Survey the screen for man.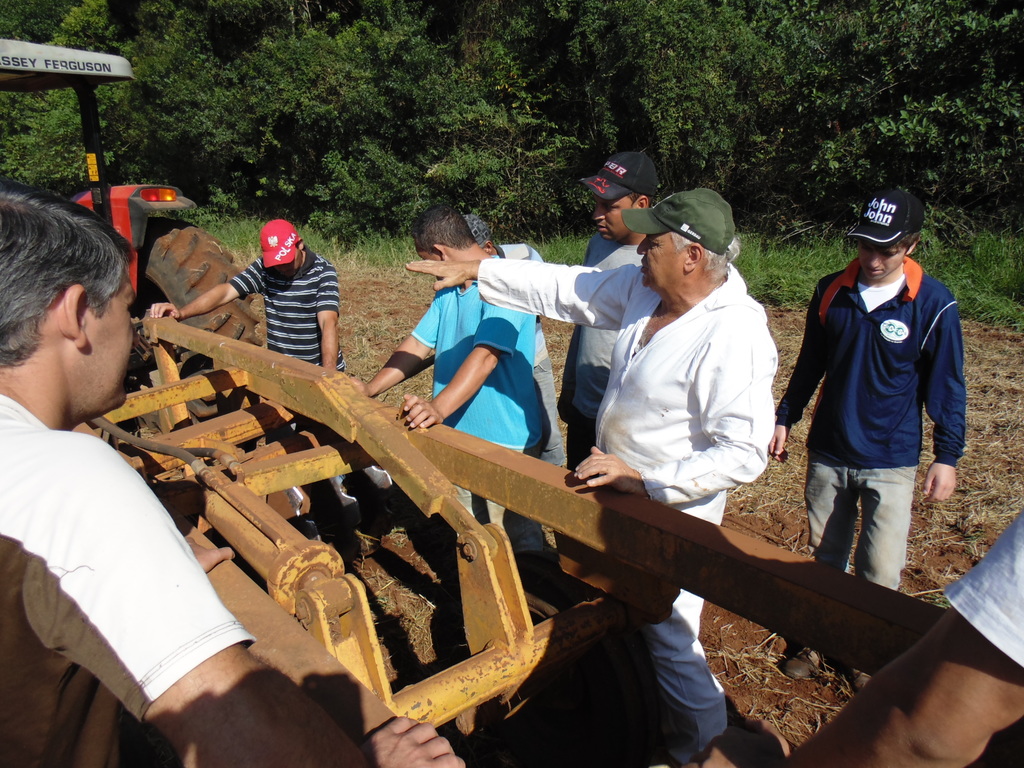
Survey found: rect(142, 213, 346, 365).
